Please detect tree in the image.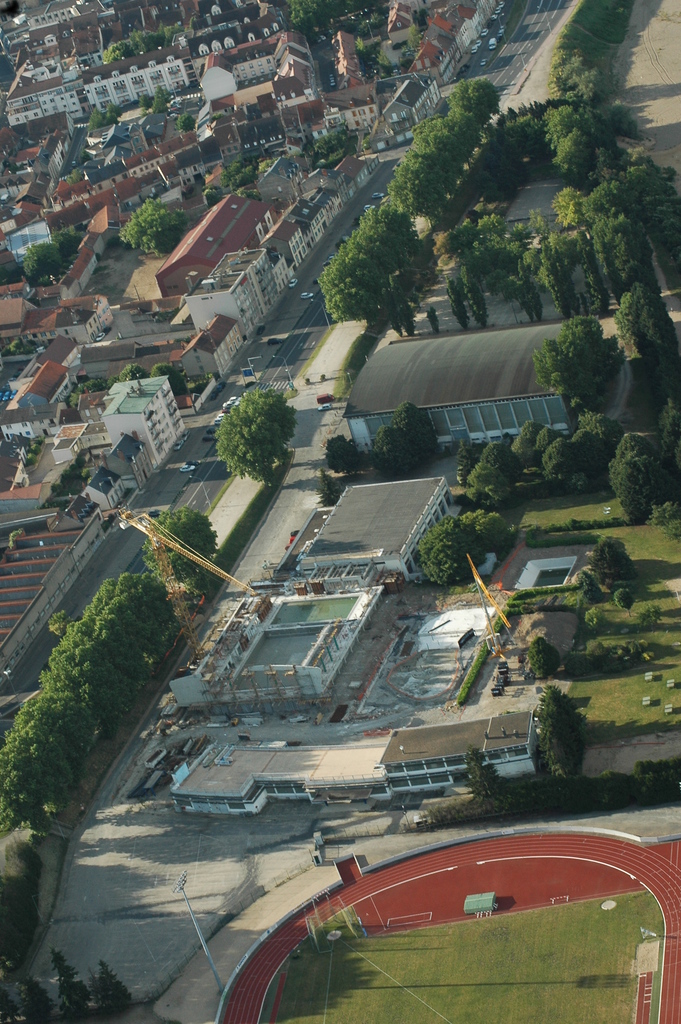
pyautogui.locateOnScreen(390, 401, 454, 454).
